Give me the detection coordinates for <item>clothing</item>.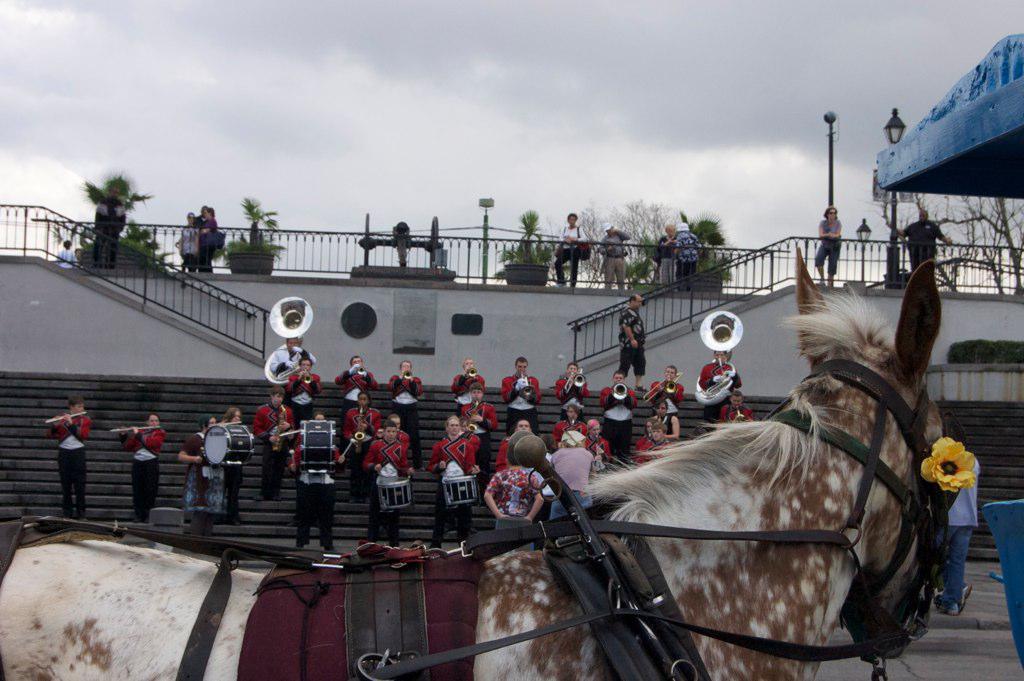
[425, 434, 474, 546].
